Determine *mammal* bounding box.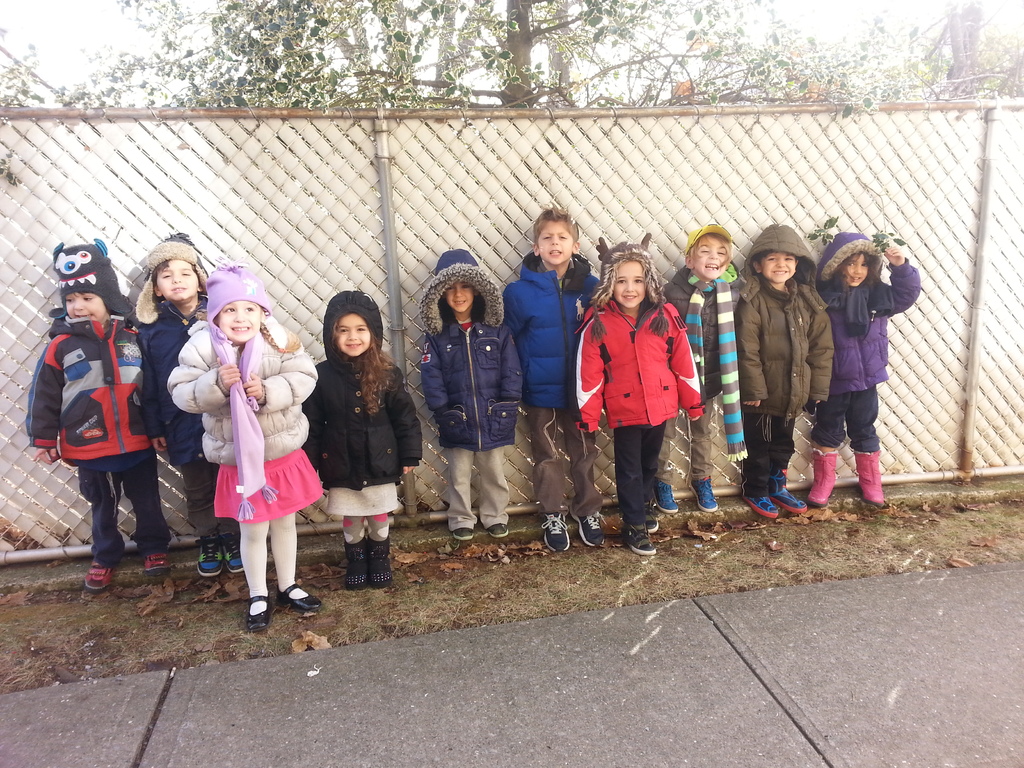
Determined: <box>815,226,916,509</box>.
